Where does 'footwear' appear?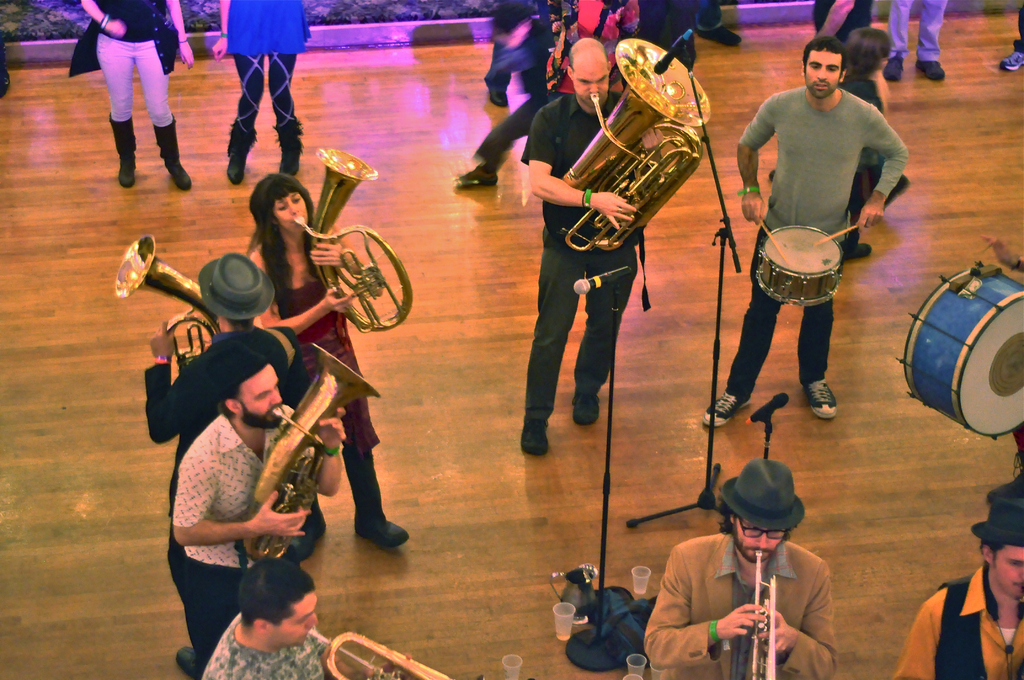
Appears at (left=228, top=154, right=248, bottom=182).
